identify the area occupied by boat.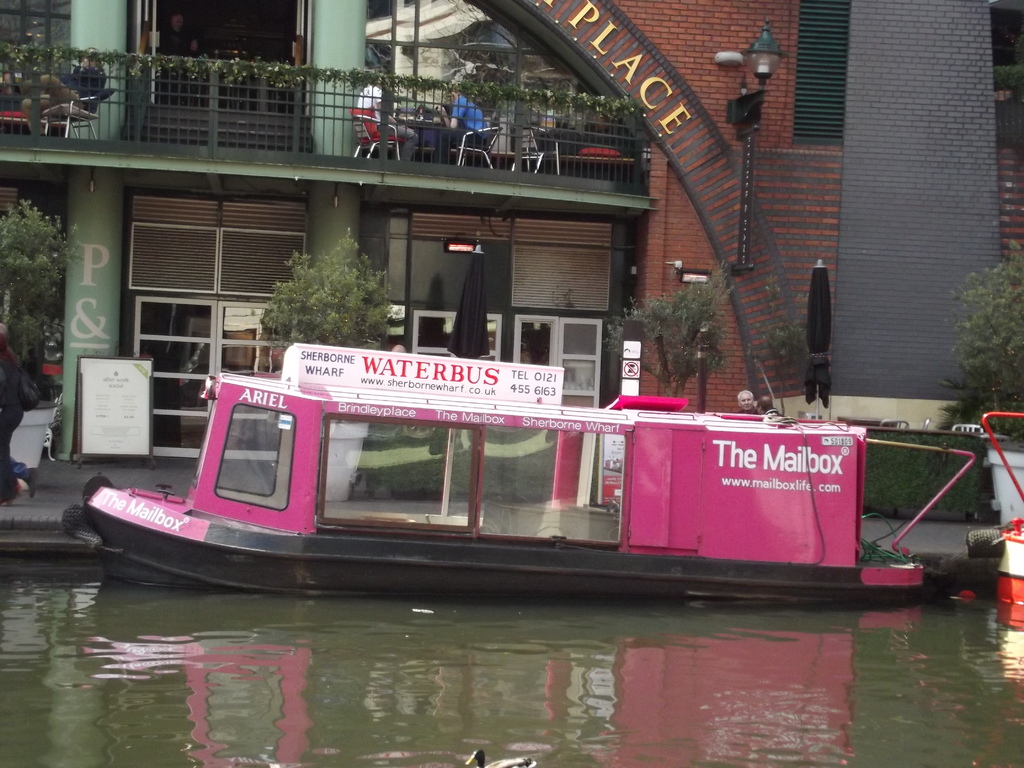
Area: [x1=976, y1=408, x2=1023, y2=623].
